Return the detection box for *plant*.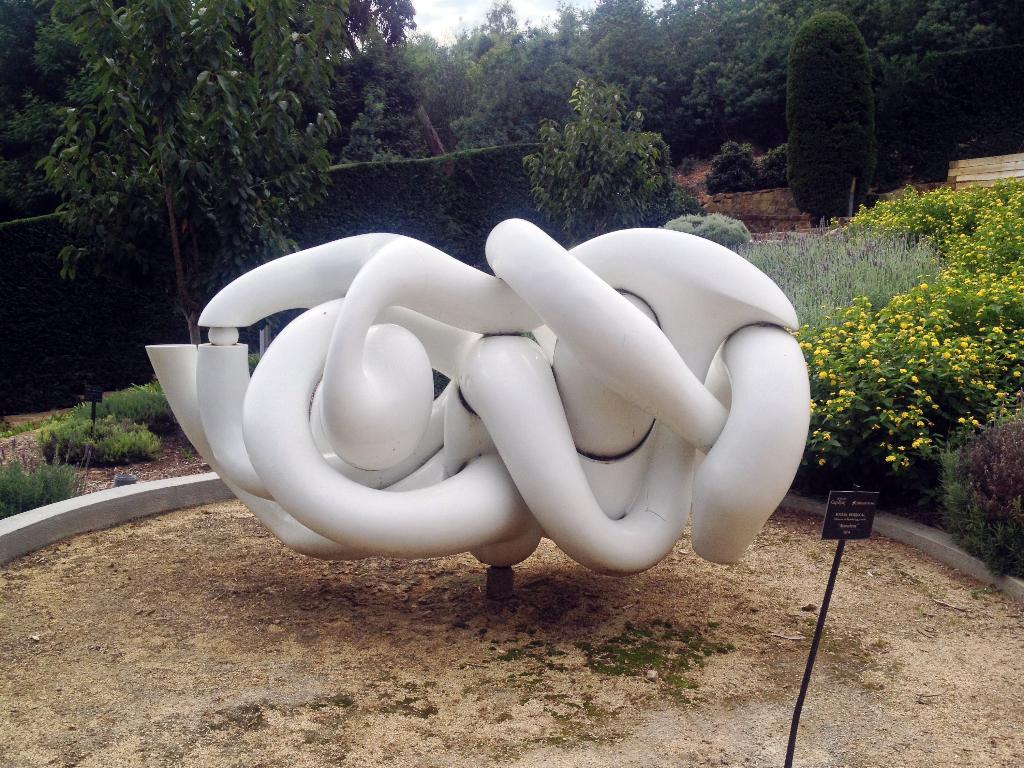
(left=788, top=15, right=879, bottom=224).
